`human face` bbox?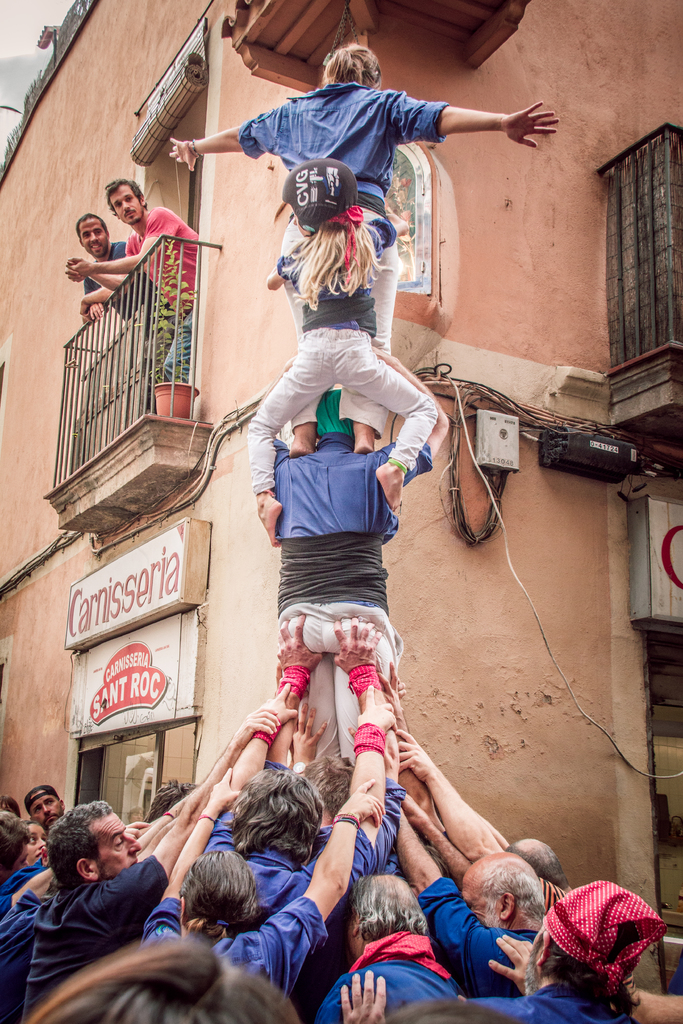
{"x1": 28, "y1": 822, "x2": 45, "y2": 867}
